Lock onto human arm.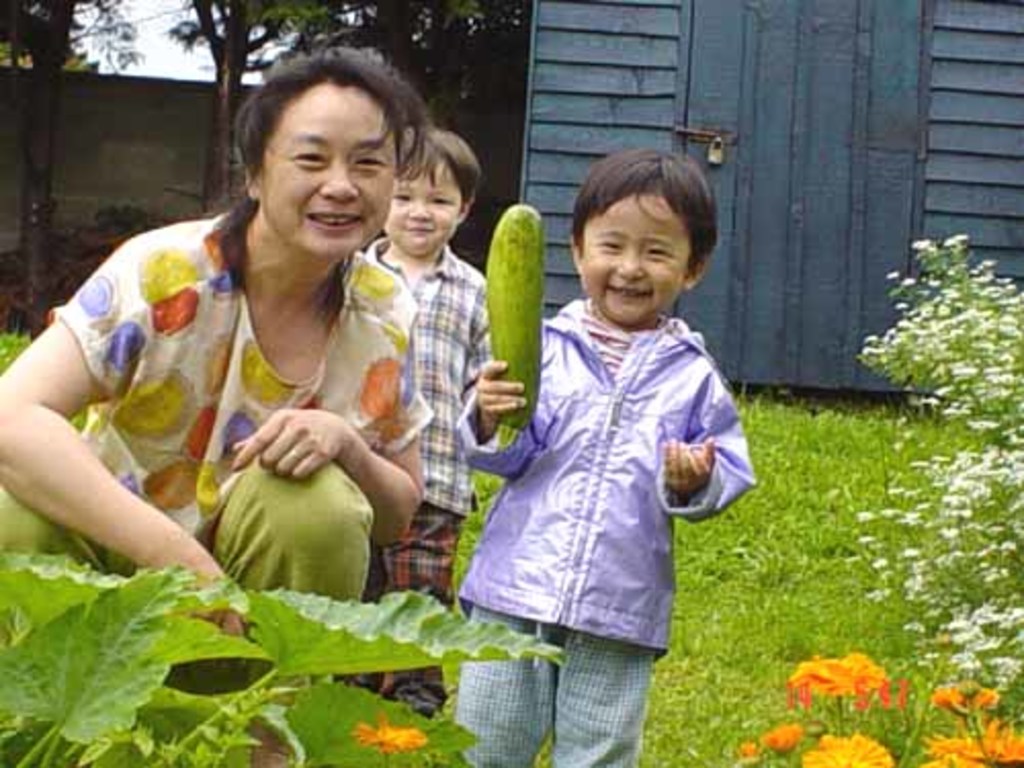
Locked: x1=662, y1=375, x2=766, y2=524.
